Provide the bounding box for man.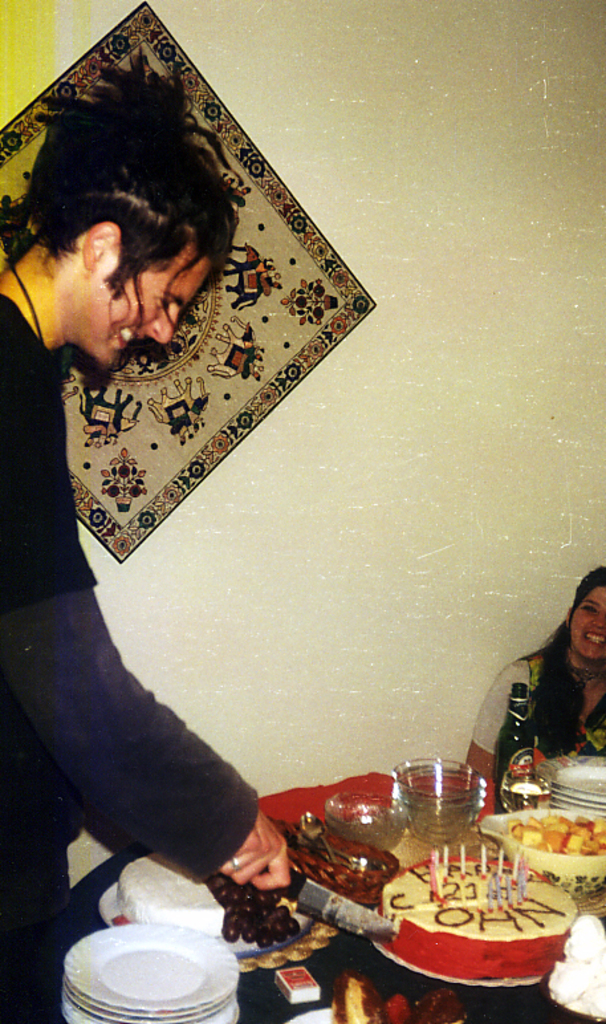
[0, 48, 297, 1023].
